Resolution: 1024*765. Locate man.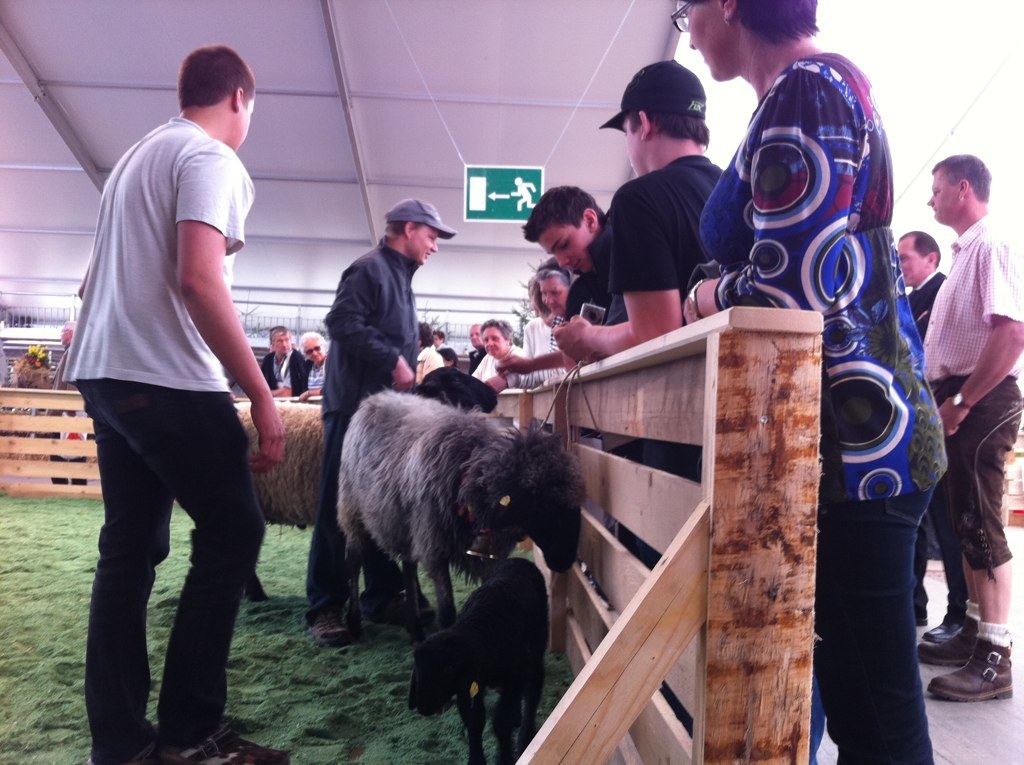
50:319:86:487.
